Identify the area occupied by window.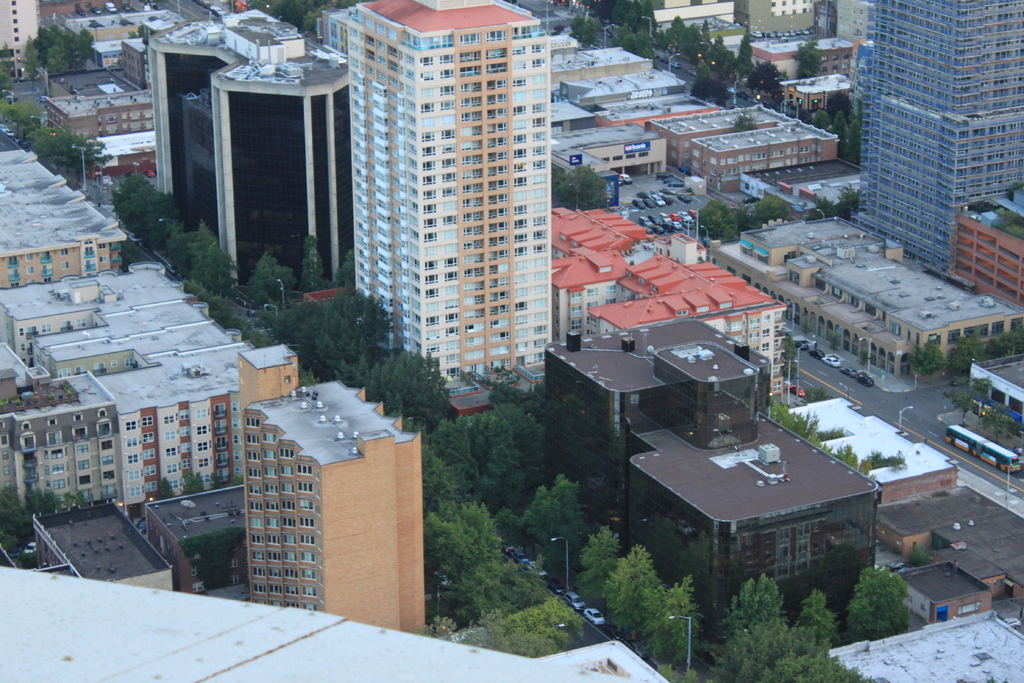
Area: l=265, t=518, r=275, b=527.
